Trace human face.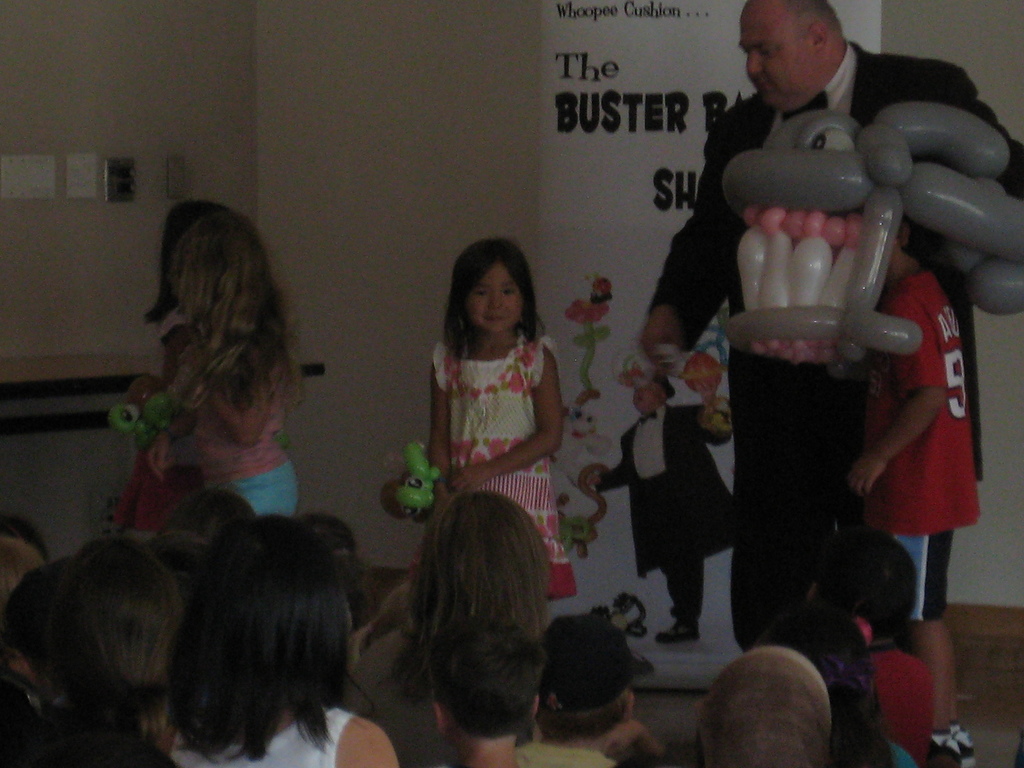
Traced to BBox(741, 15, 810, 108).
